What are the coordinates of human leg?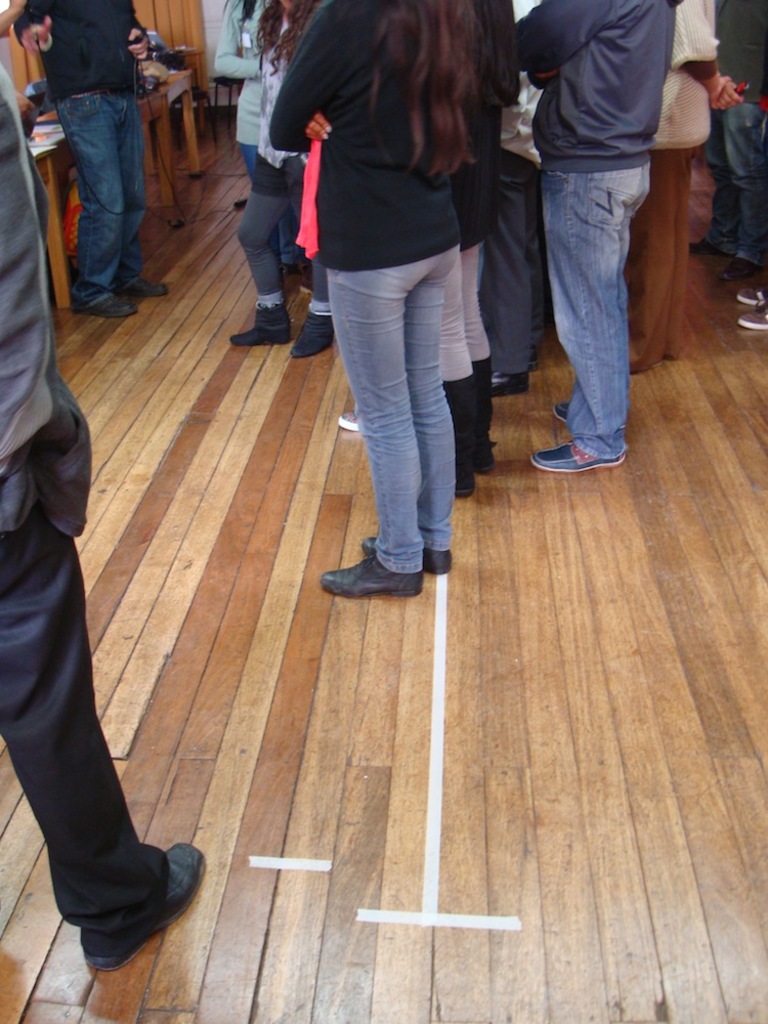
[left=693, top=103, right=739, bottom=255].
